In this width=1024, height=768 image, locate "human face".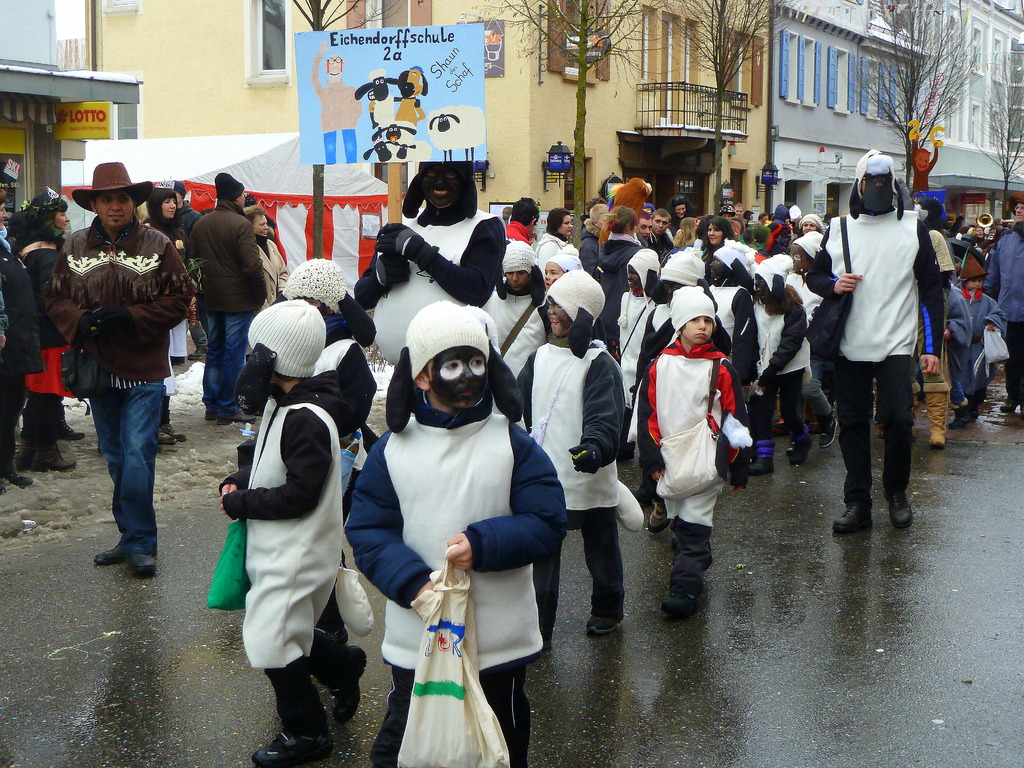
Bounding box: (550, 302, 568, 338).
